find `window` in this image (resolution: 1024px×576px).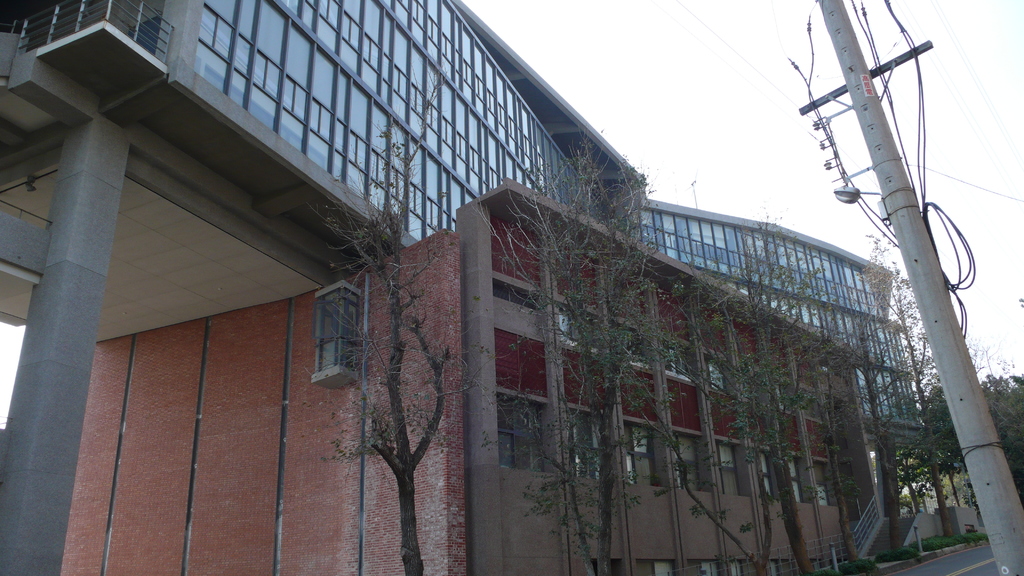
(608,319,650,362).
